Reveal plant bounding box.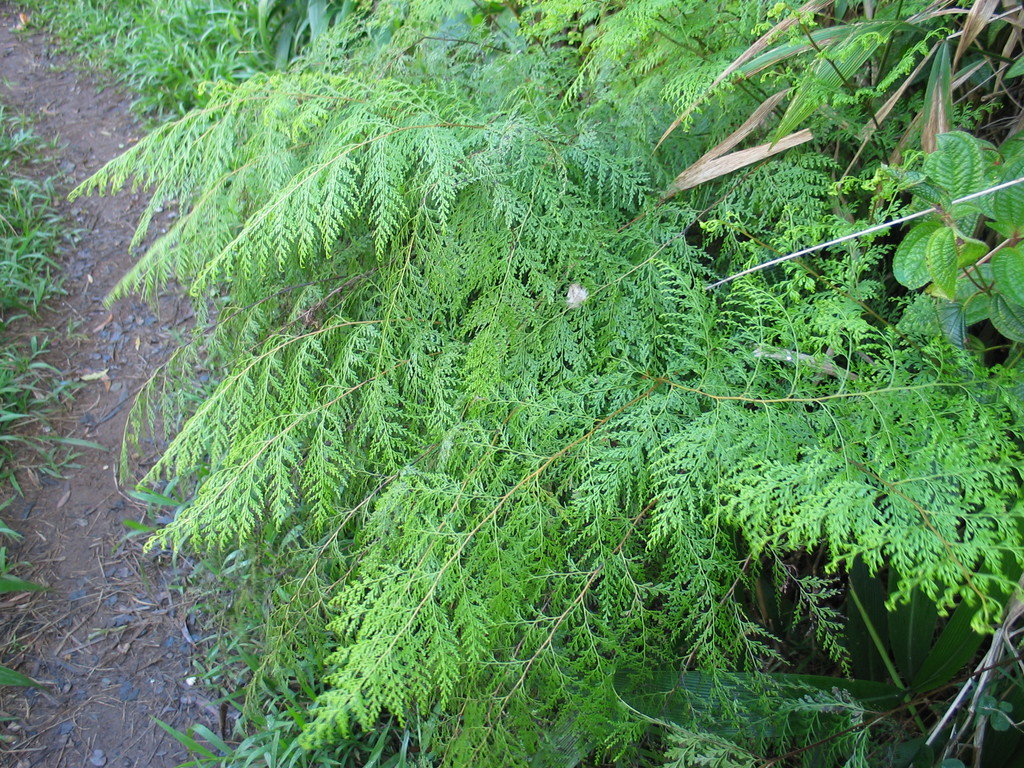
Revealed: 31:16:1023:735.
